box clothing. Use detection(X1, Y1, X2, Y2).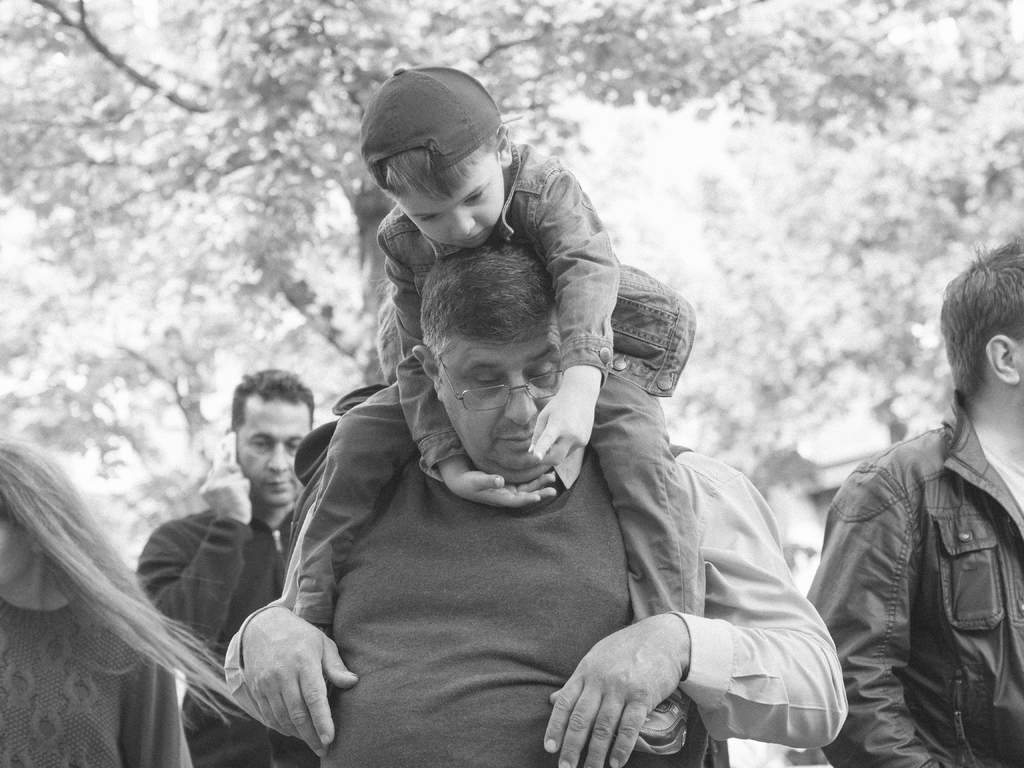
detection(135, 504, 320, 767).
